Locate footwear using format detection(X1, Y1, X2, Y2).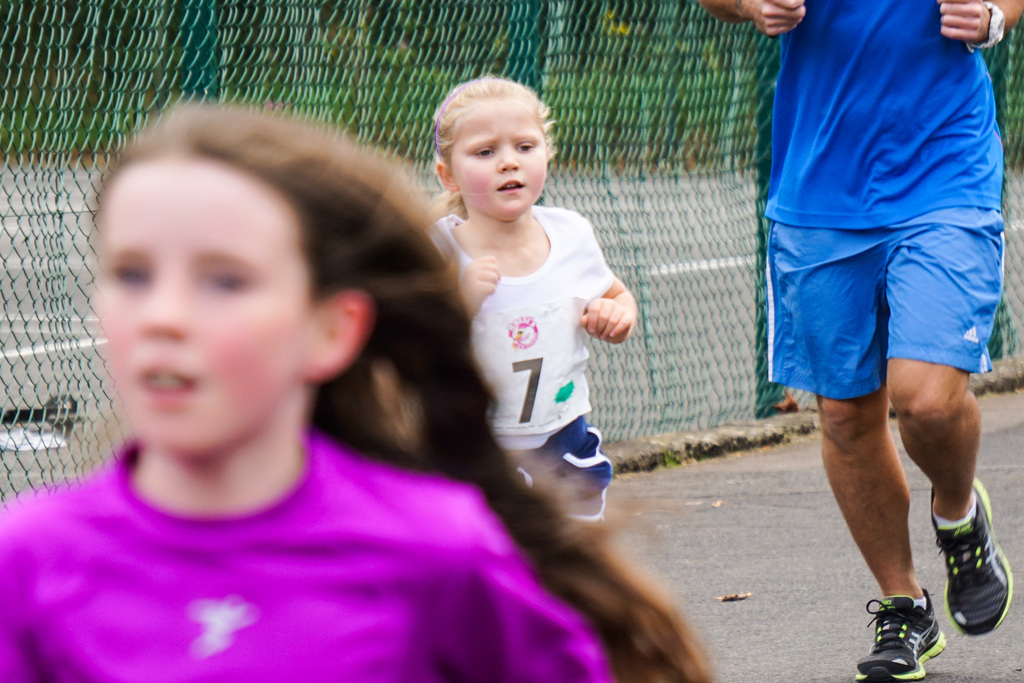
detection(876, 598, 952, 671).
